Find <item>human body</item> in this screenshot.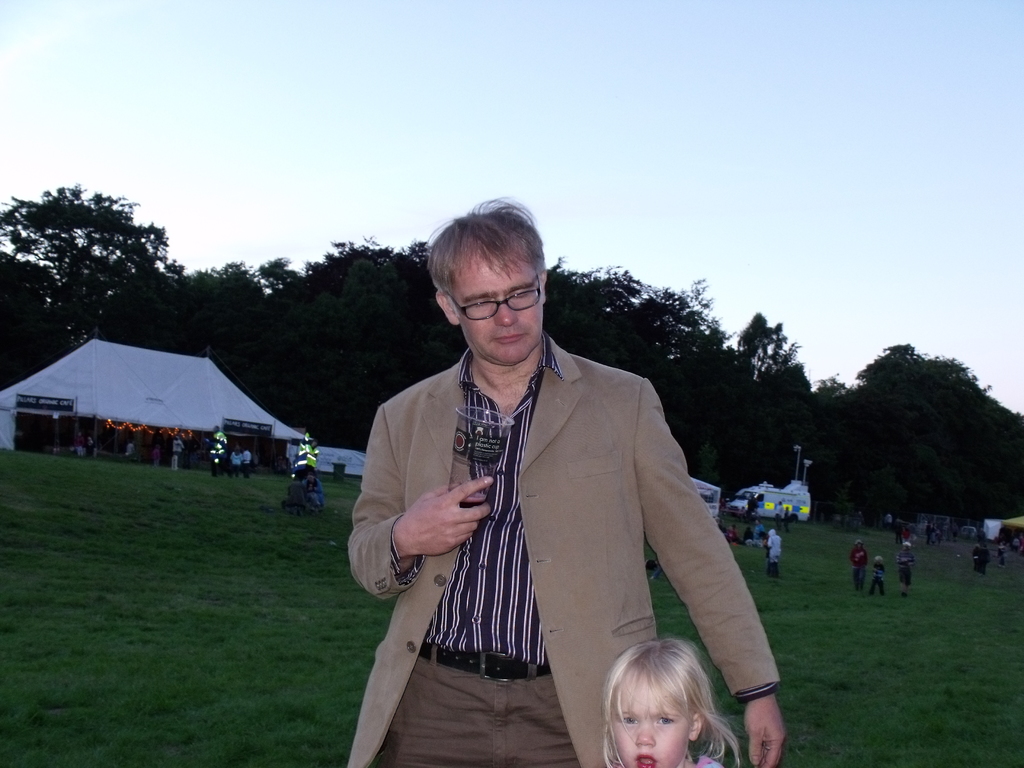
The bounding box for <item>human body</item> is Rect(340, 188, 723, 767).
